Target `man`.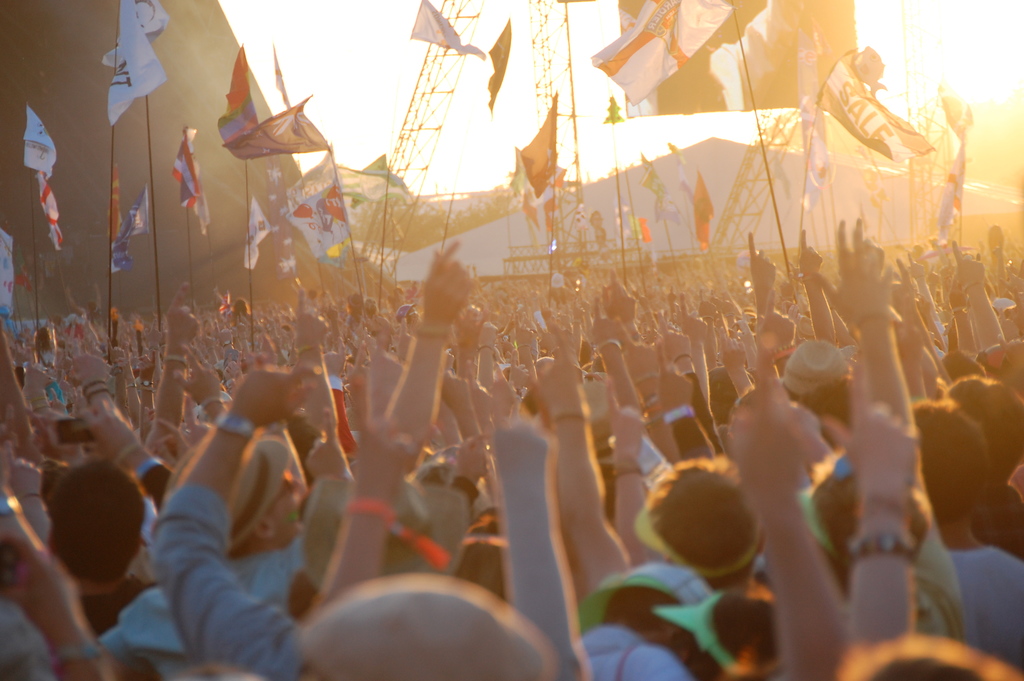
Target region: (left=97, top=433, right=312, bottom=680).
